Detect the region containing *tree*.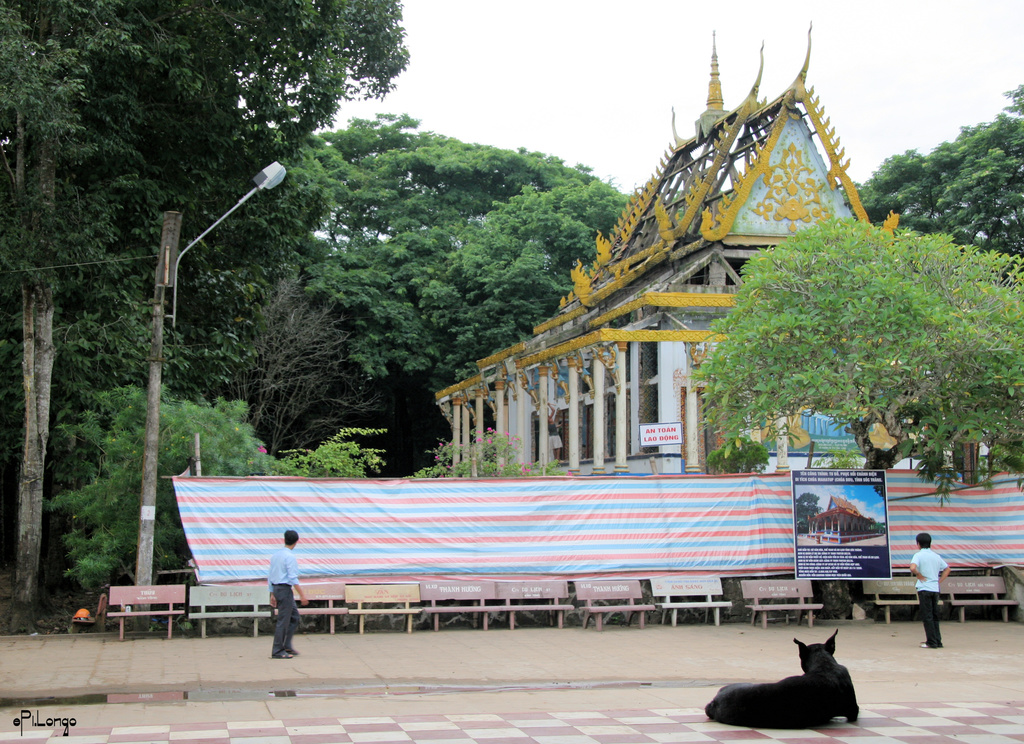
<bbox>699, 214, 1023, 498</bbox>.
